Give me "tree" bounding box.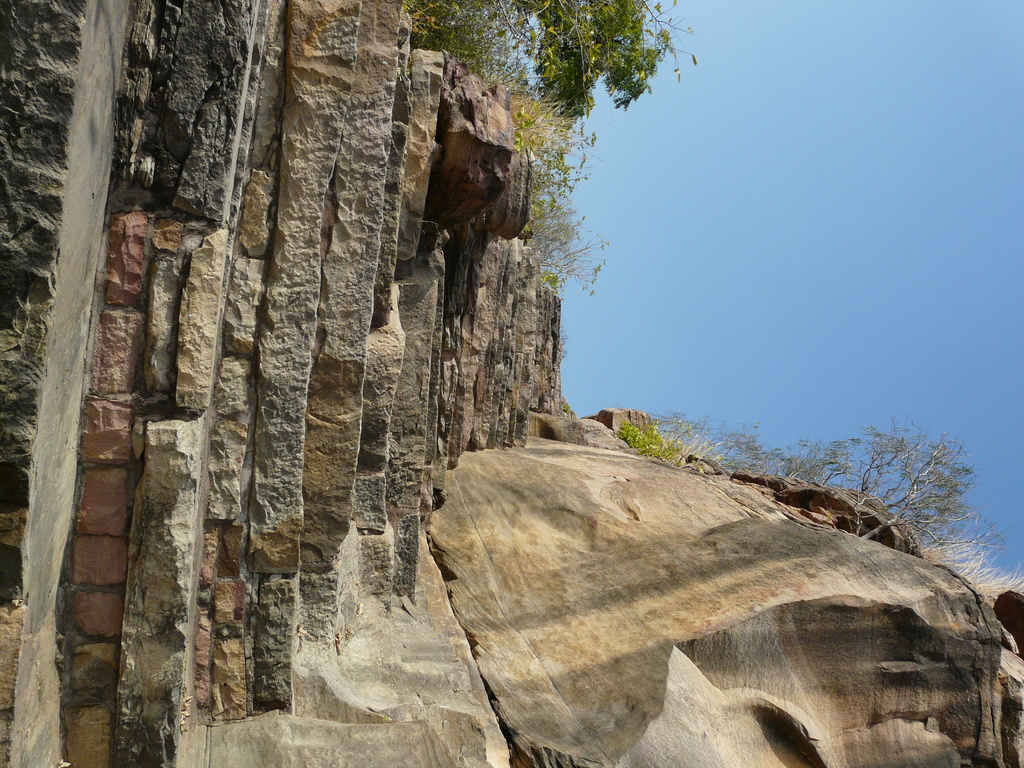
(812,411,984,561).
